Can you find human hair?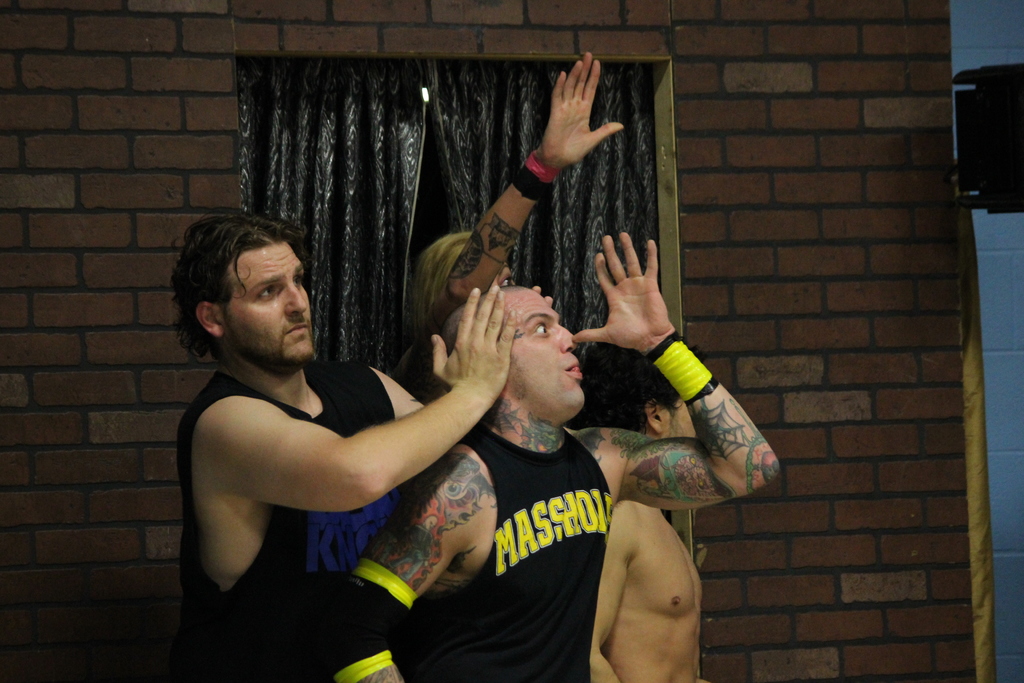
Yes, bounding box: x1=187 y1=226 x2=308 y2=350.
